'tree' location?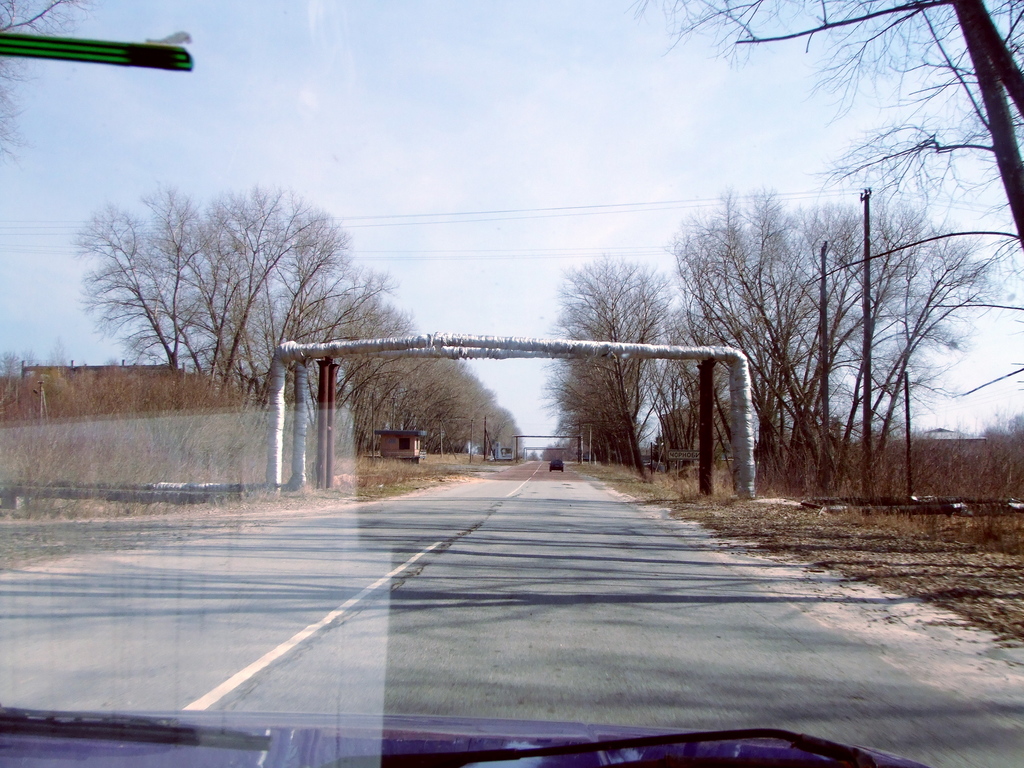
[x1=334, y1=271, x2=433, y2=465]
